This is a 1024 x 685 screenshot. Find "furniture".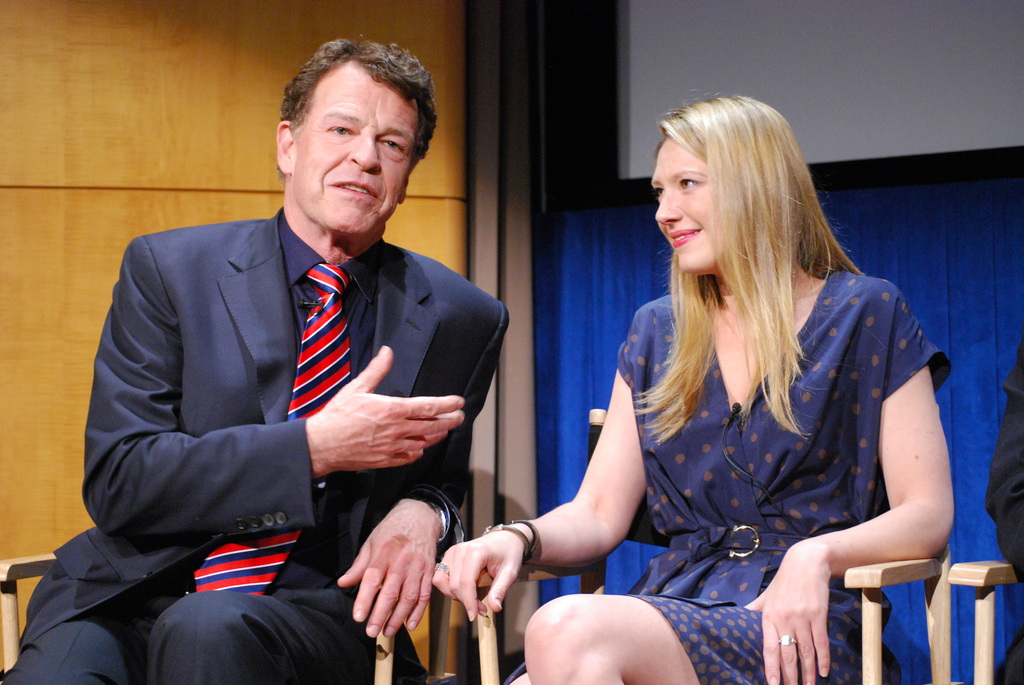
Bounding box: {"left": 0, "top": 551, "right": 454, "bottom": 684}.
